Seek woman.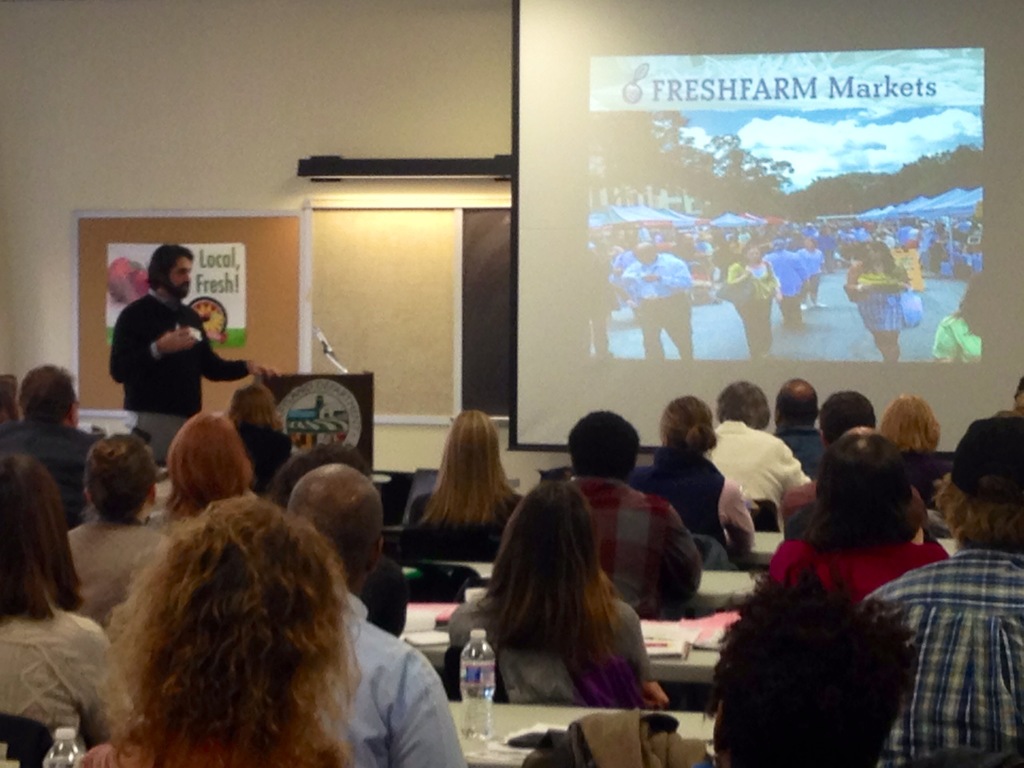
<box>223,377,293,490</box>.
